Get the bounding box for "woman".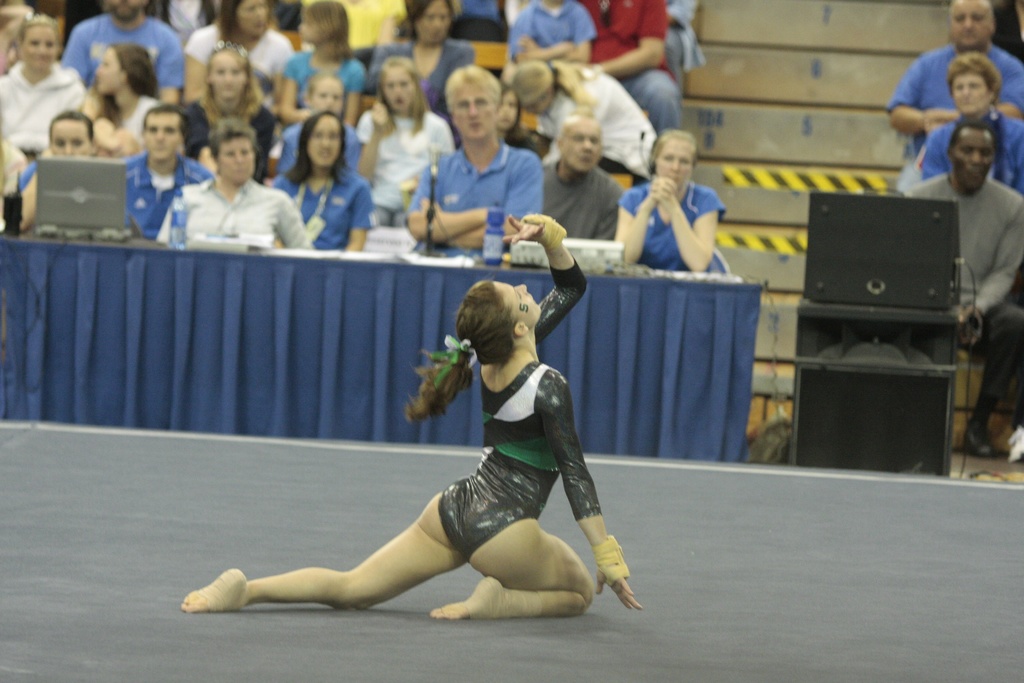
select_region(187, 0, 294, 99).
